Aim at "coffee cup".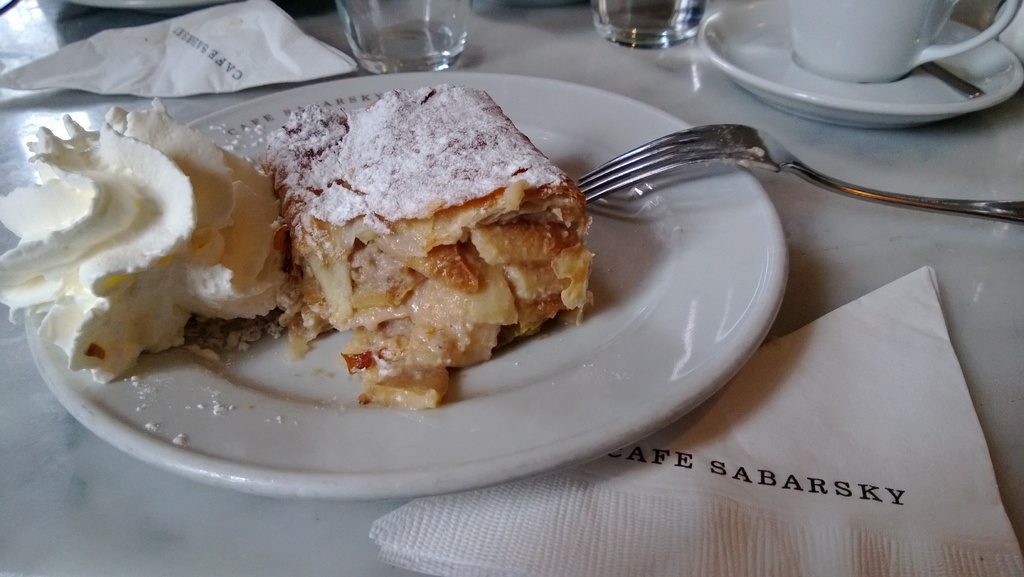
Aimed at <bbox>792, 0, 1021, 78</bbox>.
